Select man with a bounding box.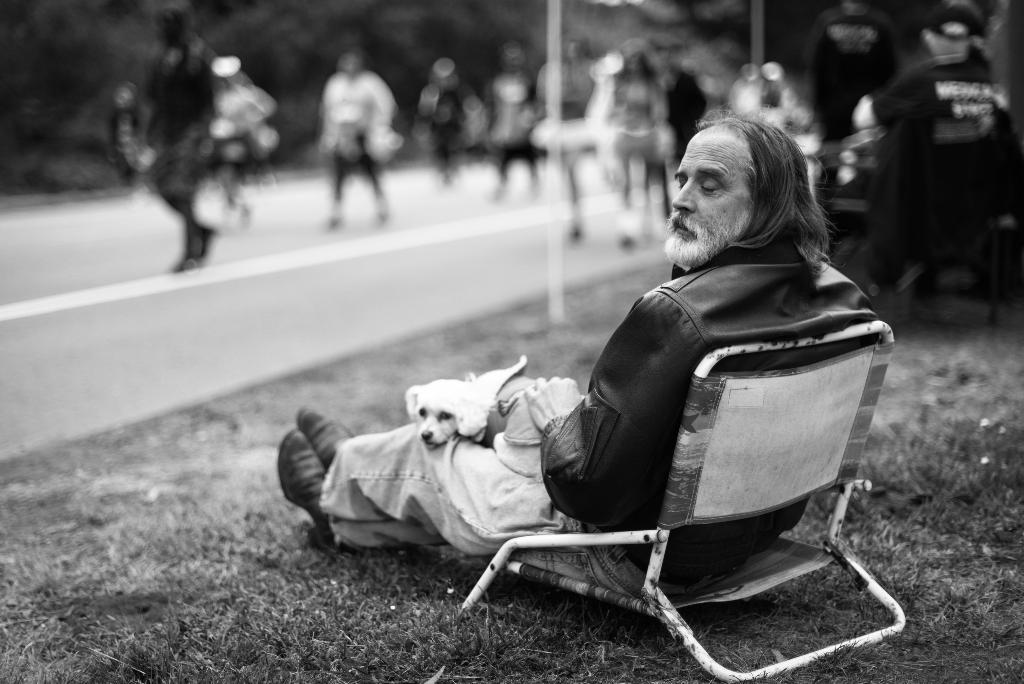
[x1=315, y1=46, x2=396, y2=236].
